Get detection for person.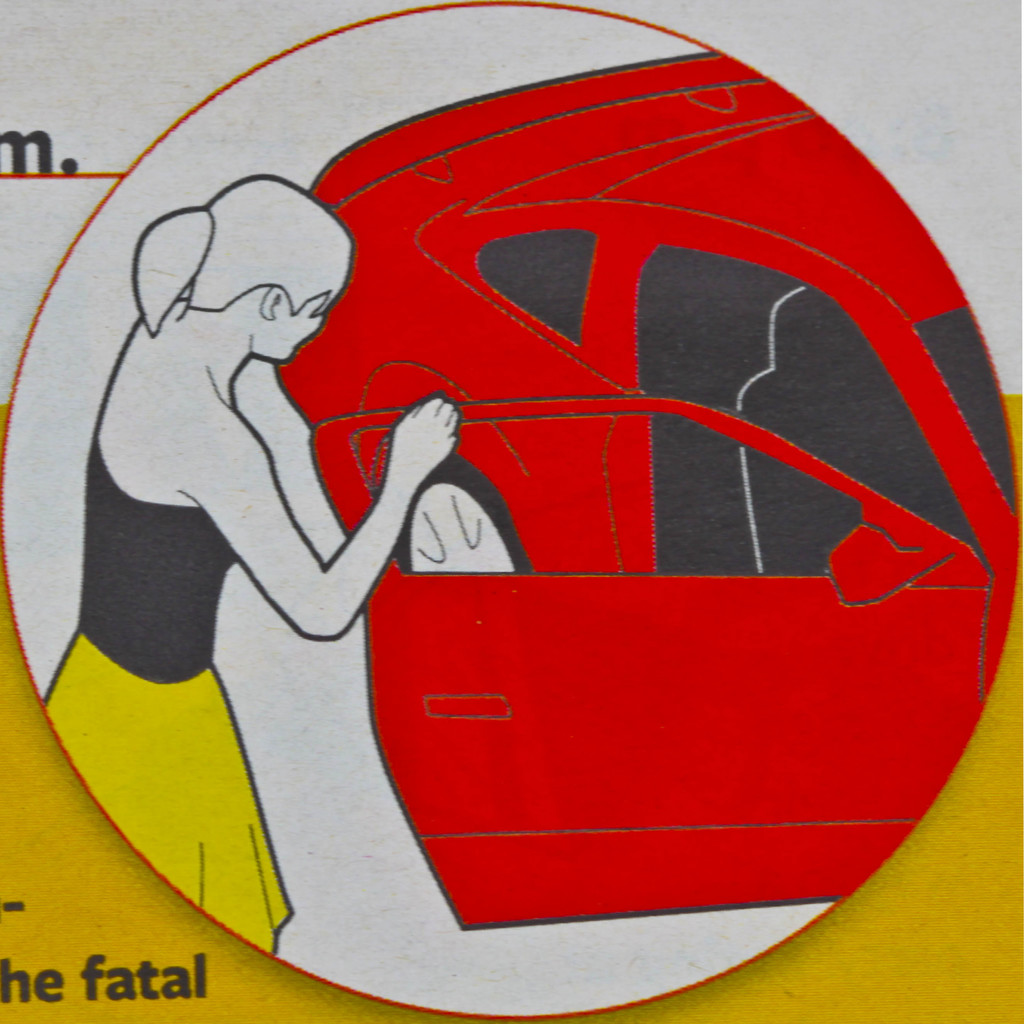
Detection: left=20, top=157, right=467, bottom=1011.
